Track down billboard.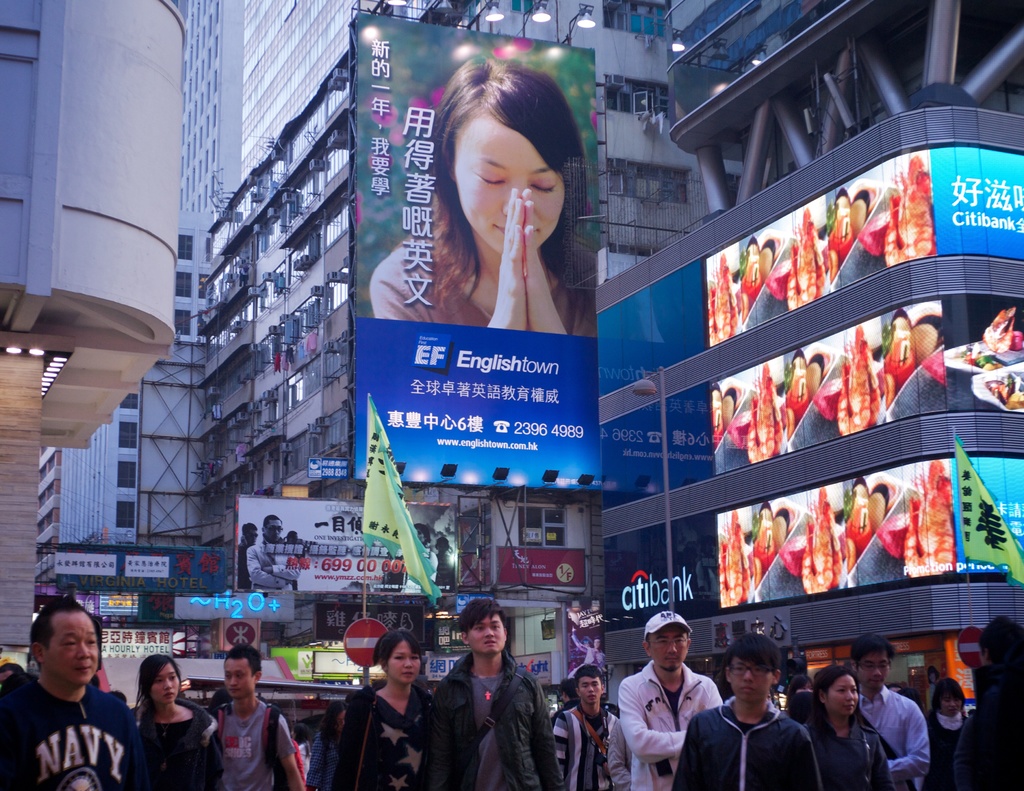
Tracked to locate(235, 493, 426, 596).
